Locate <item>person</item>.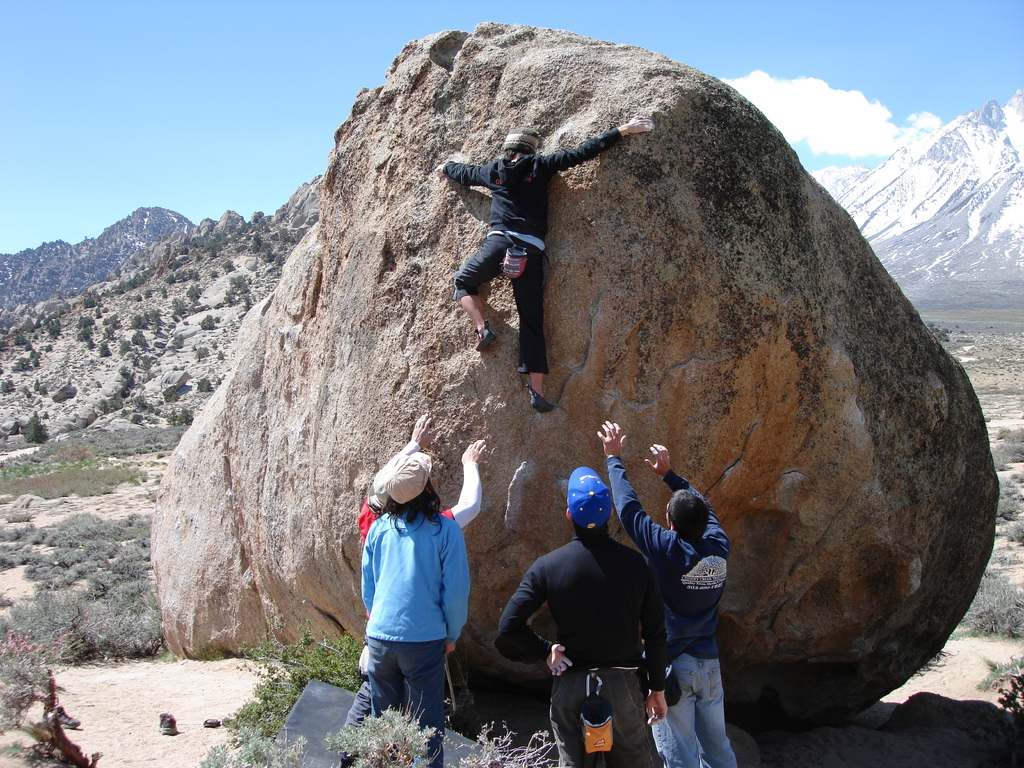
Bounding box: <box>493,467,664,767</box>.
